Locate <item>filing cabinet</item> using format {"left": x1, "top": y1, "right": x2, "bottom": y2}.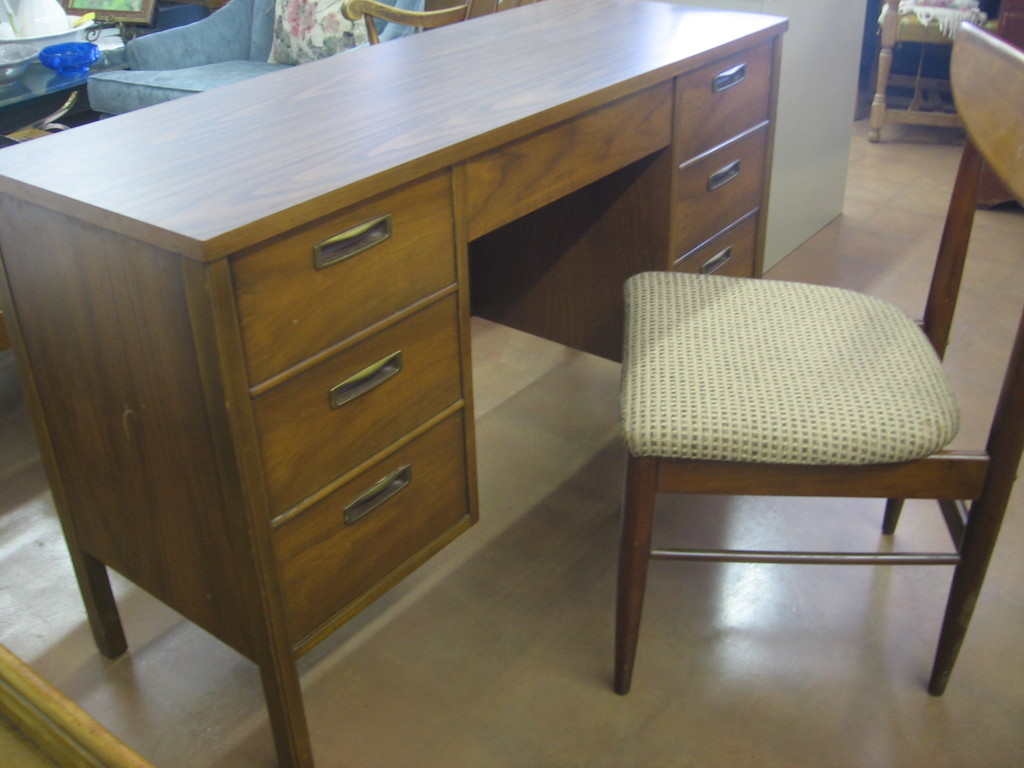
{"left": 33, "top": 128, "right": 566, "bottom": 705}.
